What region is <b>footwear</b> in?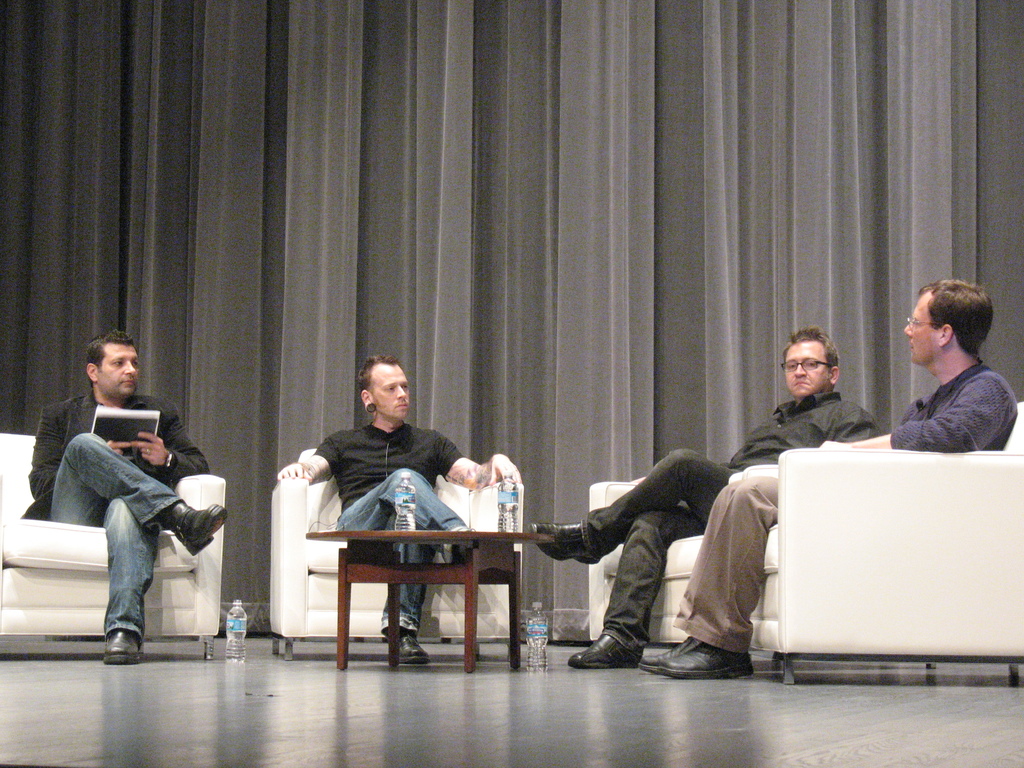
pyautogui.locateOnScreen(104, 627, 145, 664).
